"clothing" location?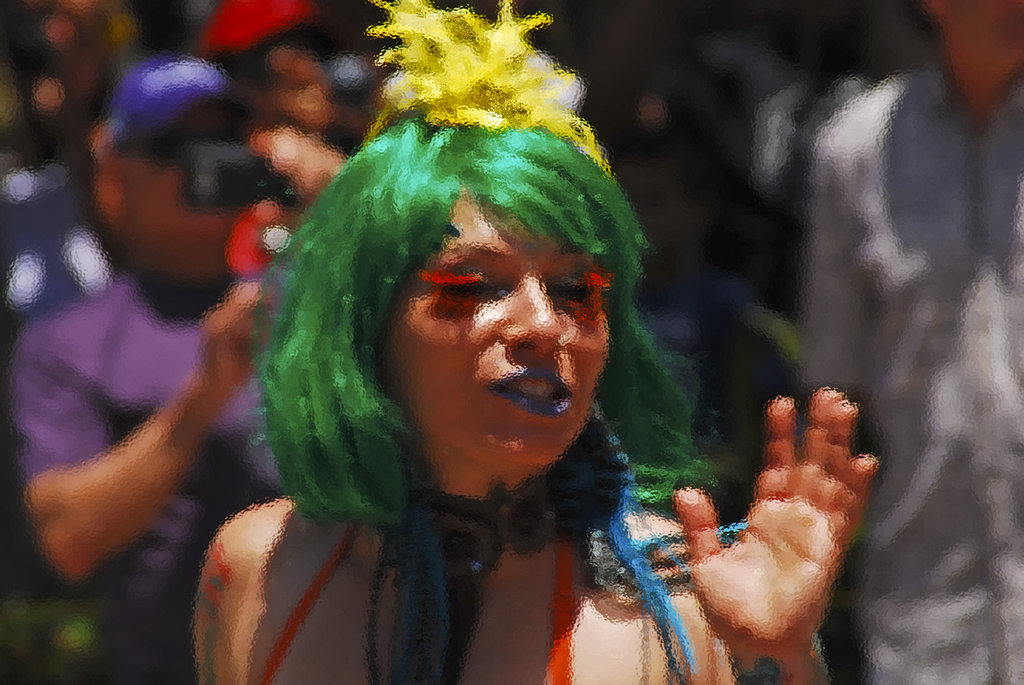
{"x1": 6, "y1": 271, "x2": 303, "y2": 684}
